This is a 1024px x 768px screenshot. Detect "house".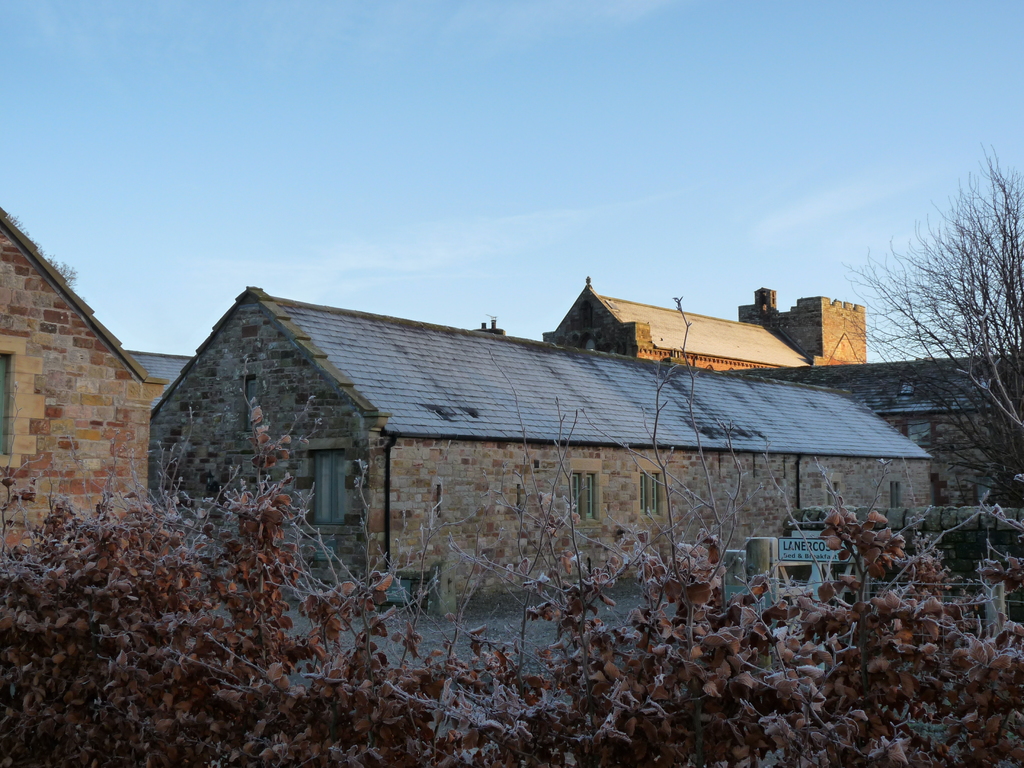
box(546, 282, 863, 371).
